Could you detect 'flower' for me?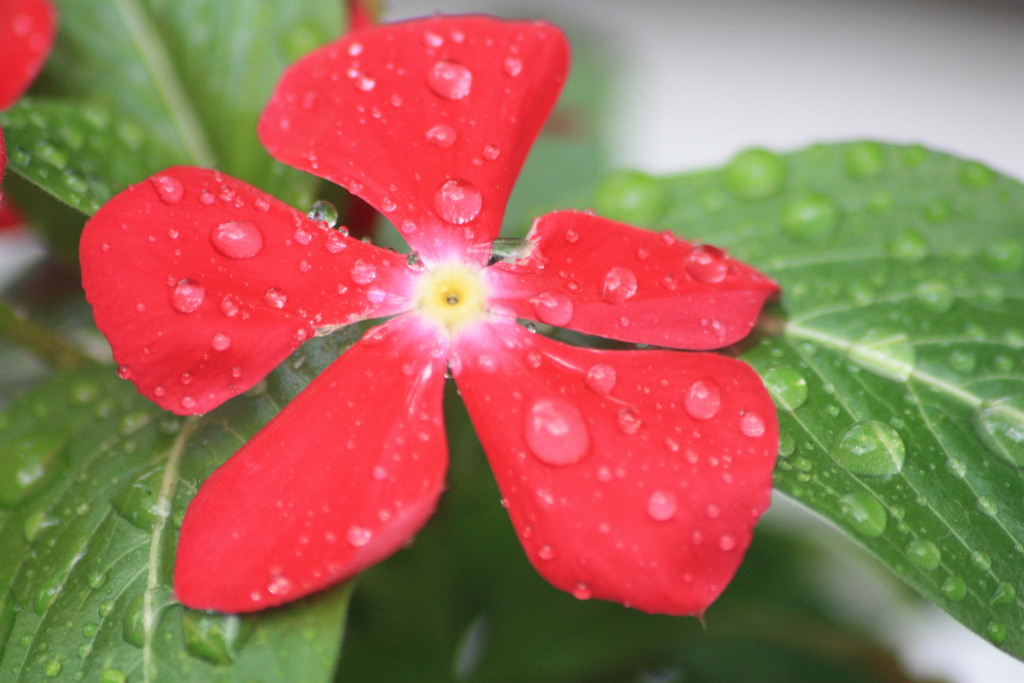
Detection result: [left=208, top=3, right=804, bottom=606].
